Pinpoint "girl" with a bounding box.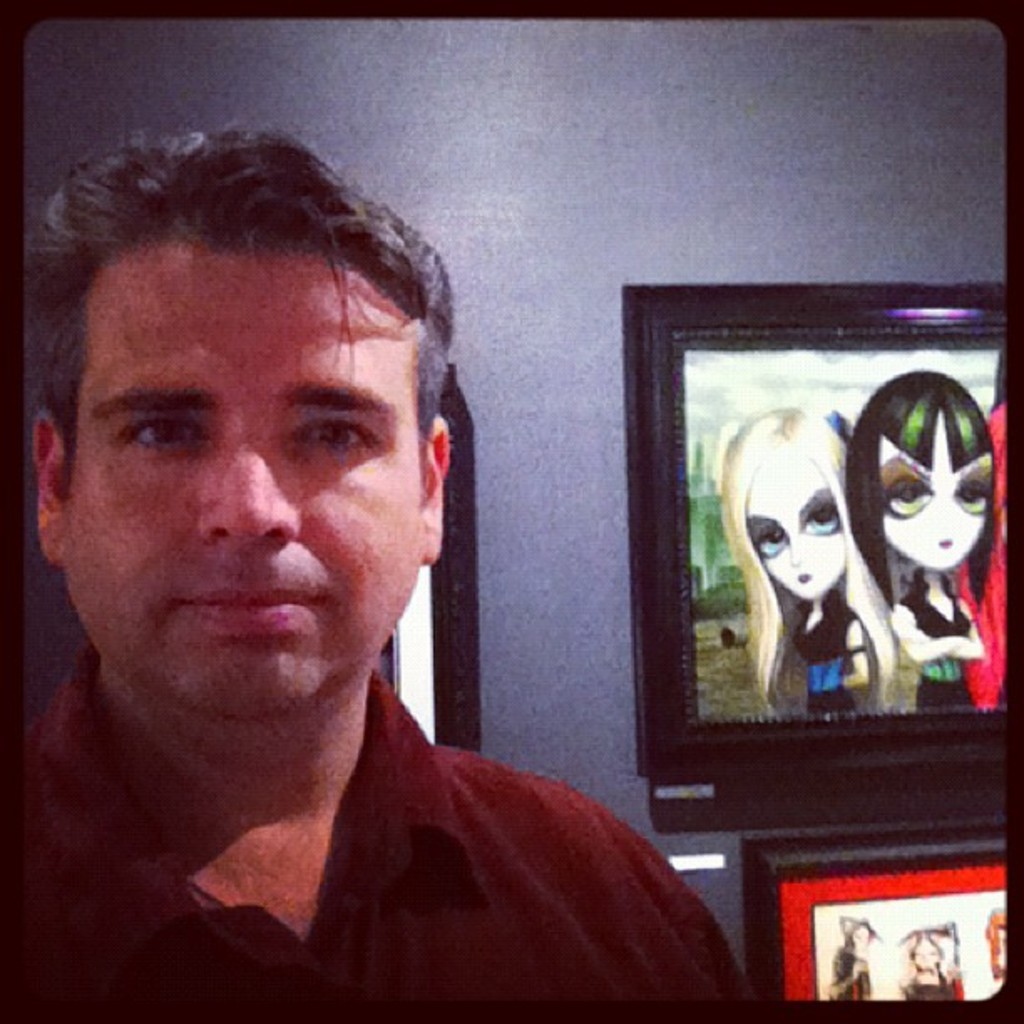
716 402 895 708.
